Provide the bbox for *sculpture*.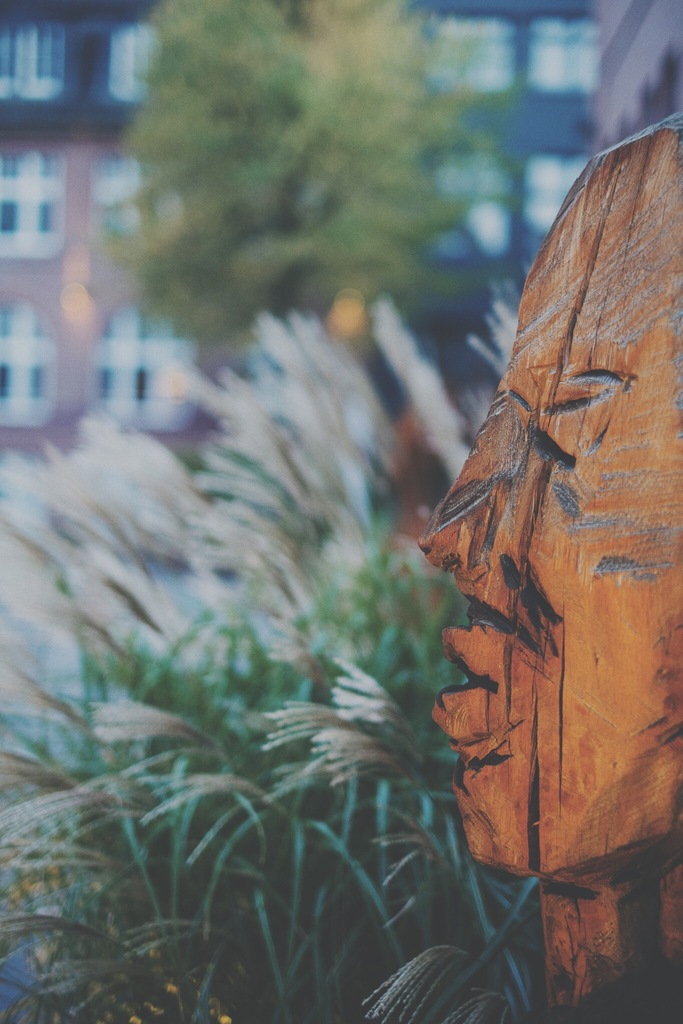
pyautogui.locateOnScreen(422, 111, 672, 932).
